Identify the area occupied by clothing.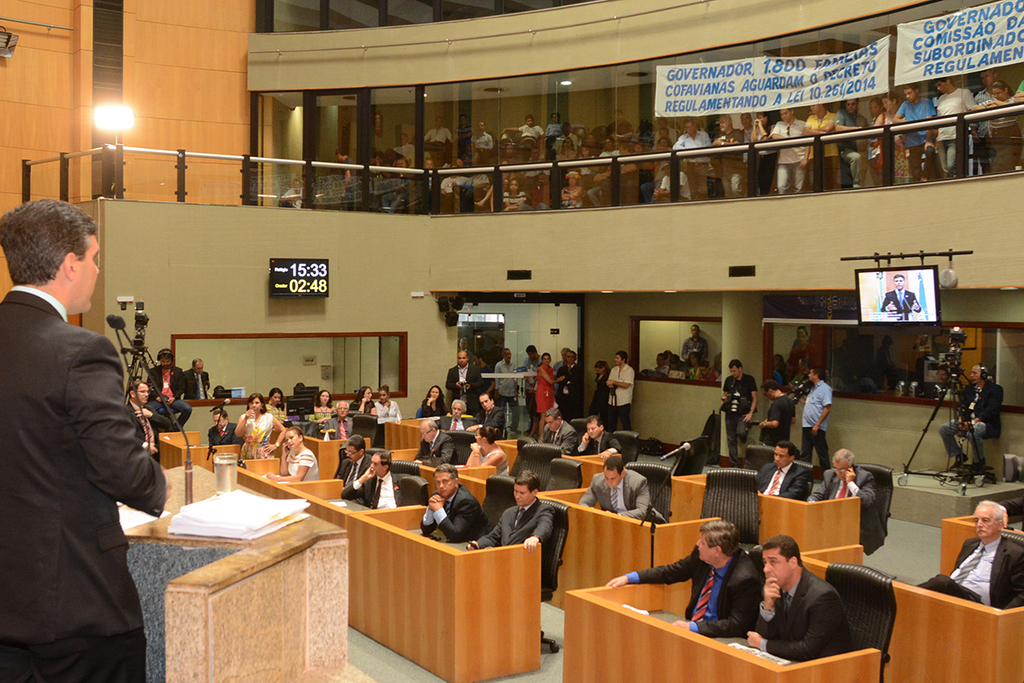
Area: 758 566 857 663.
